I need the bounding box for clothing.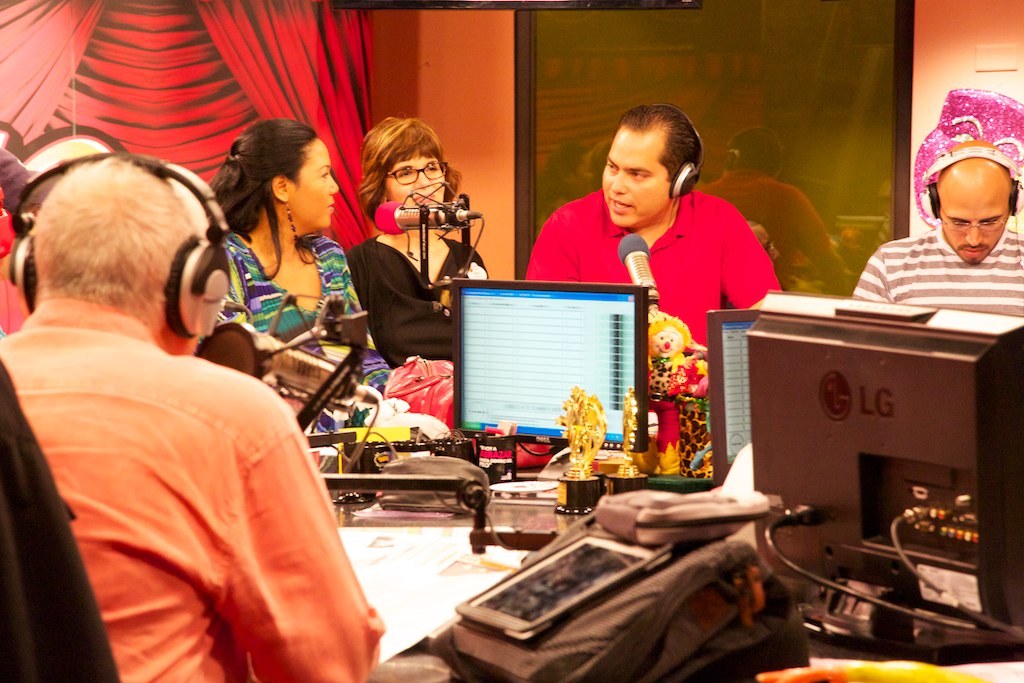
Here it is: <box>849,226,1023,314</box>.
